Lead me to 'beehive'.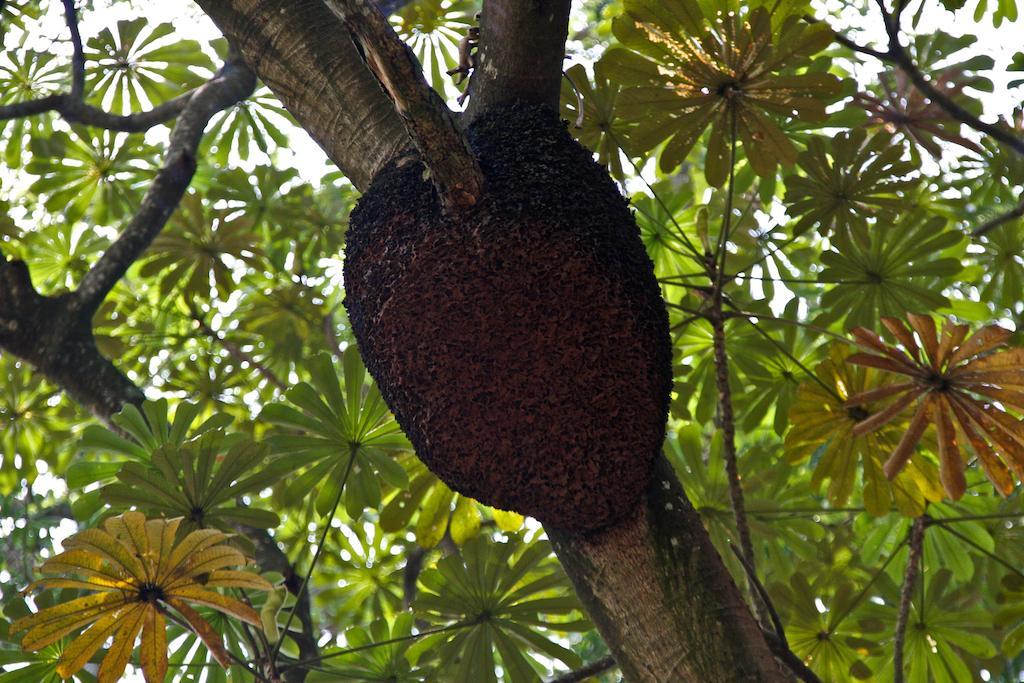
Lead to (left=343, top=99, right=677, bottom=538).
